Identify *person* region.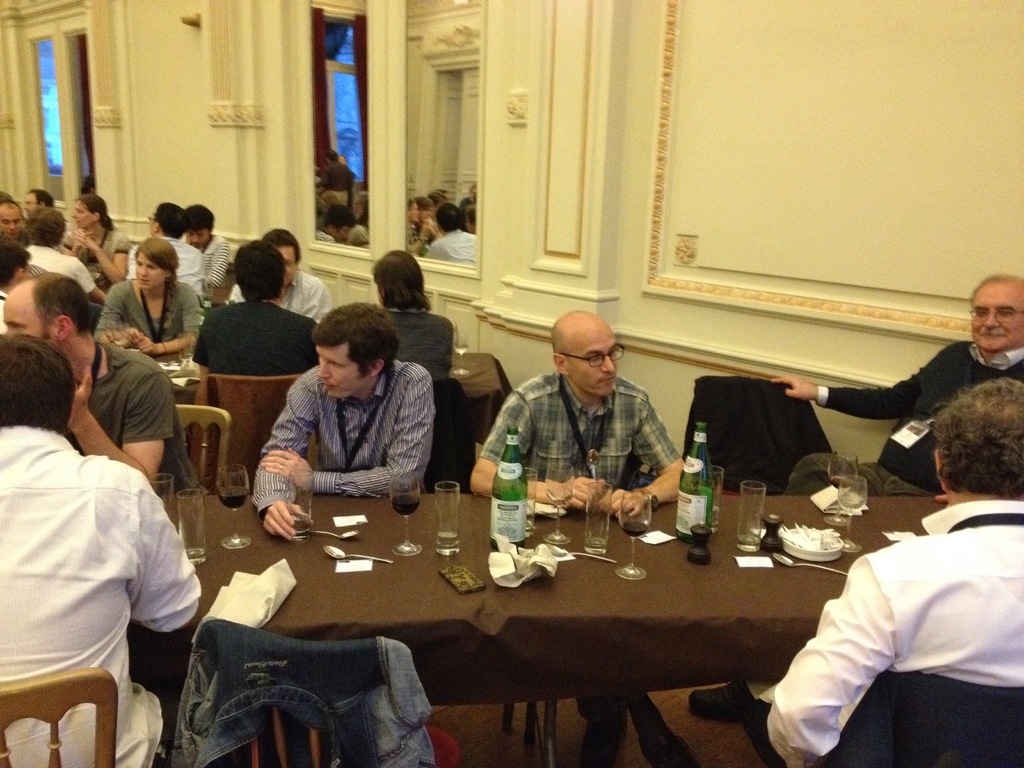
Region: Rect(66, 193, 138, 287).
